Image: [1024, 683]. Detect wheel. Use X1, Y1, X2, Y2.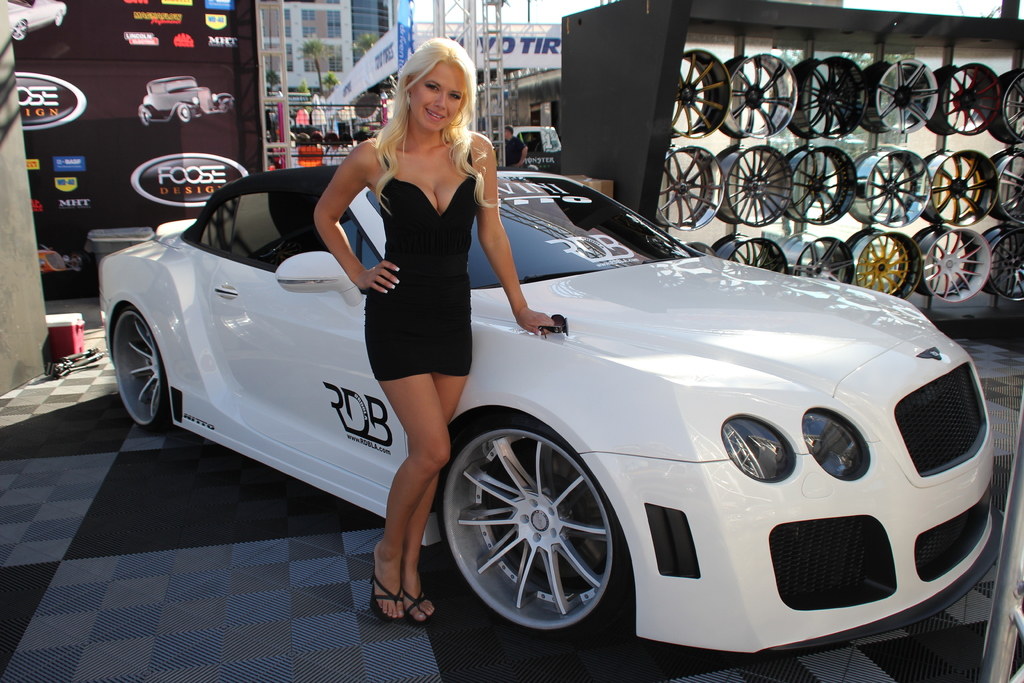
723, 51, 799, 137.
